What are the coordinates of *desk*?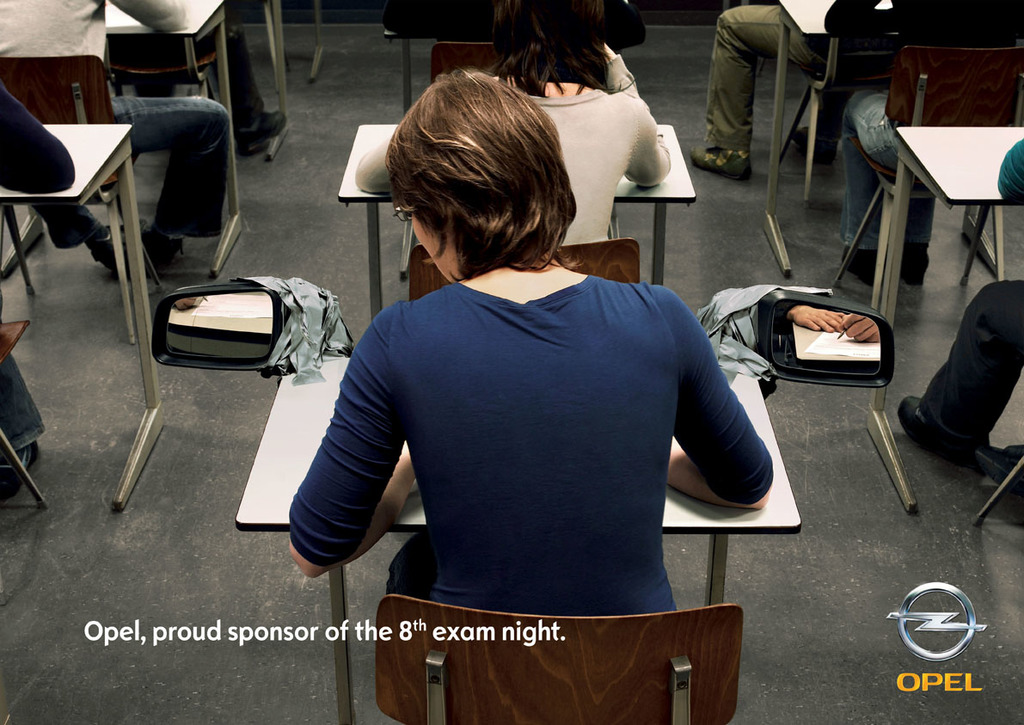
<box>0,119,170,513</box>.
